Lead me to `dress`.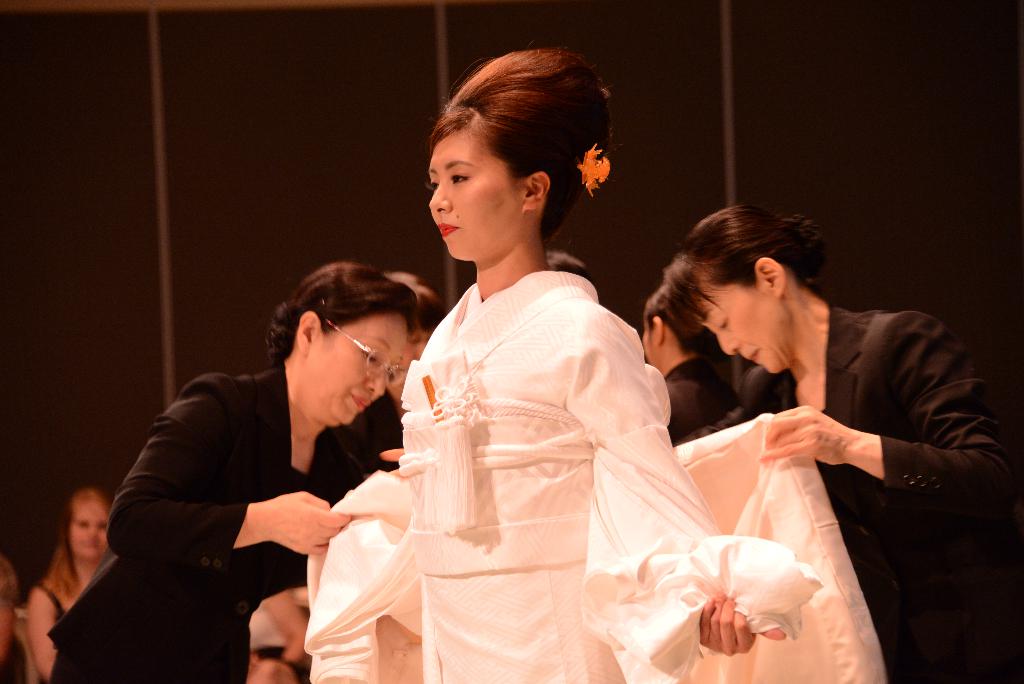
Lead to bbox=(304, 269, 886, 683).
